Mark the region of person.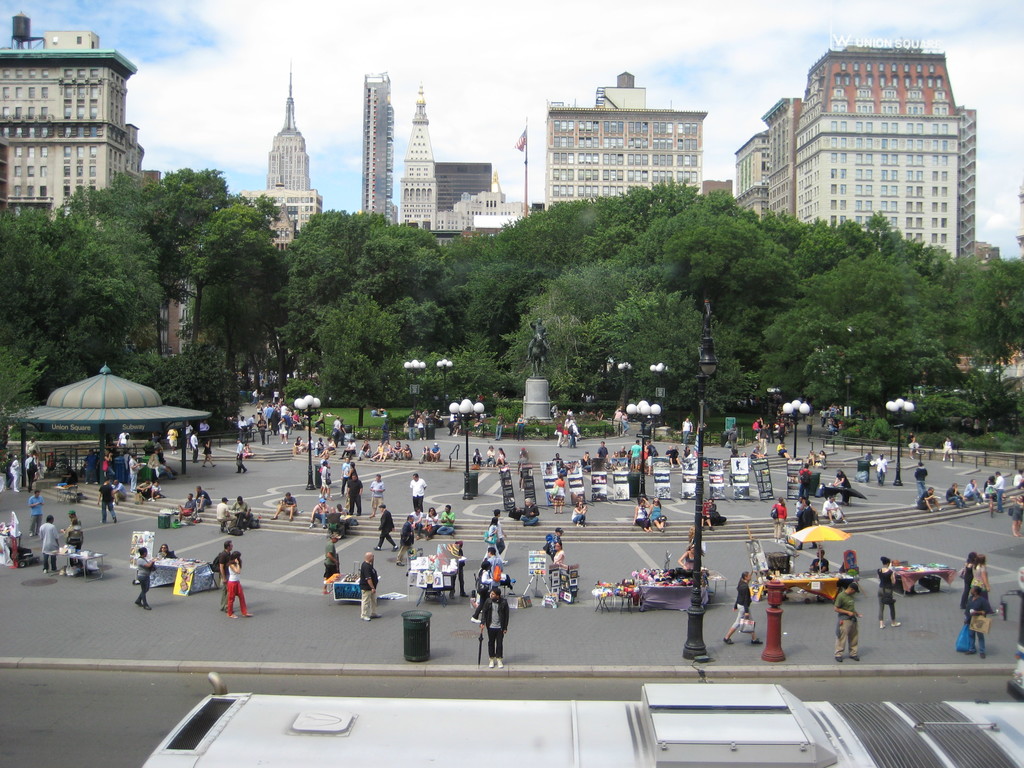
Region: box(398, 514, 410, 554).
